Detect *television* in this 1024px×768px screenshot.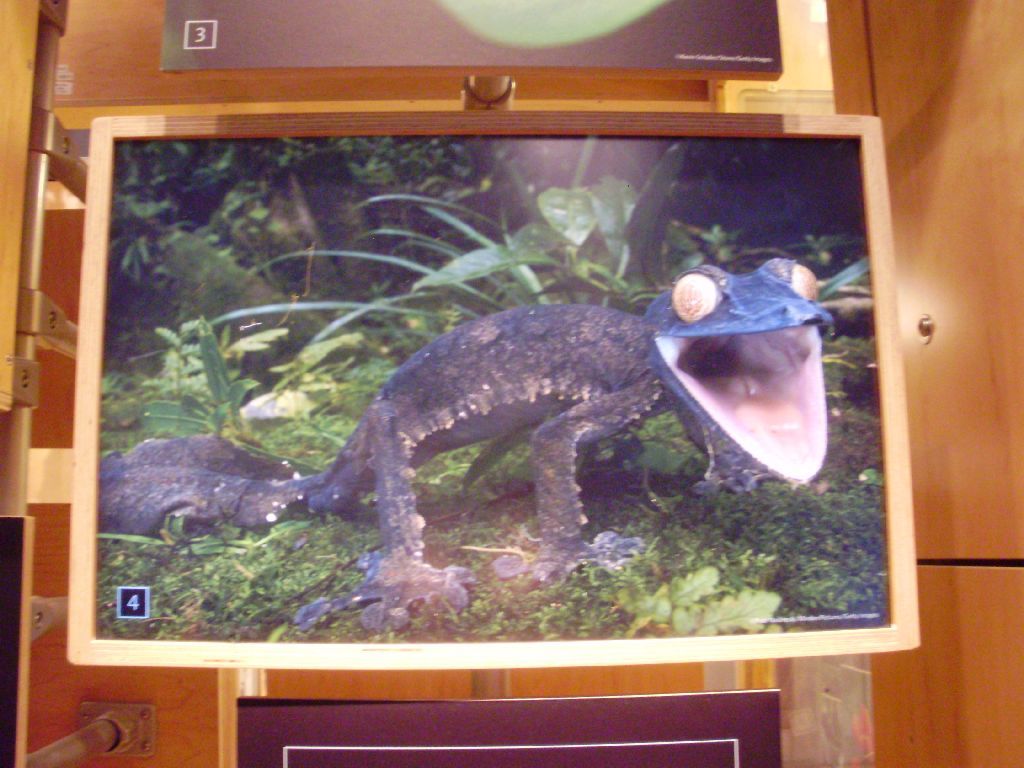
Detection: Rect(67, 113, 923, 661).
